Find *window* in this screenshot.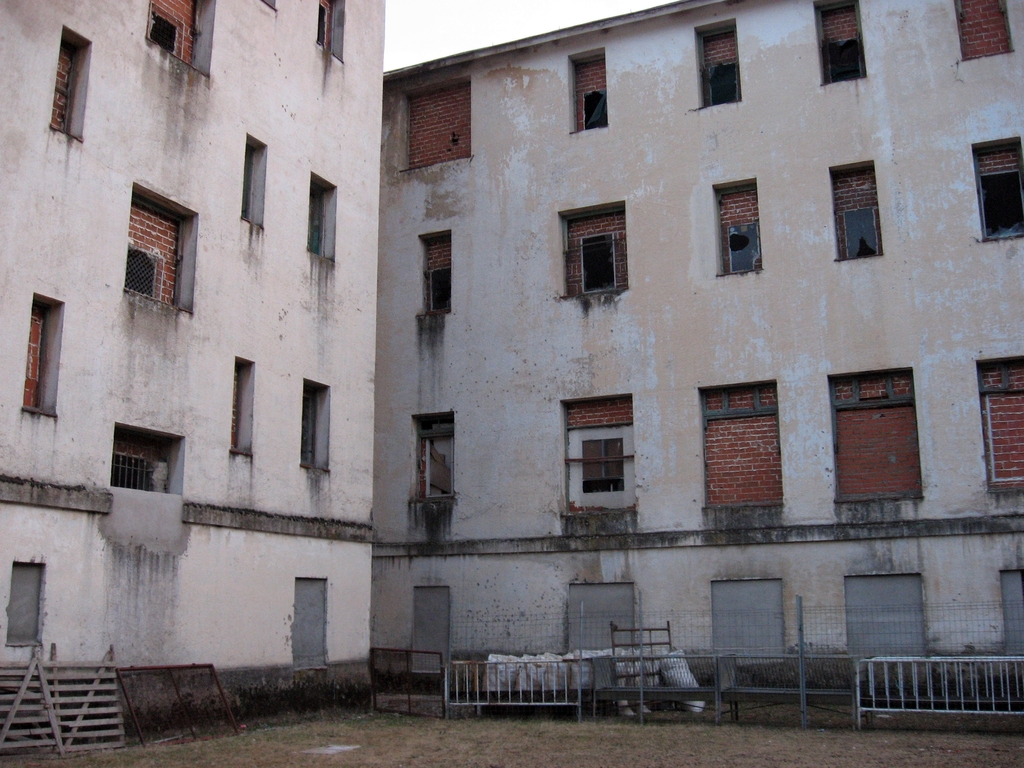
The bounding box for *window* is locate(123, 188, 196, 314).
